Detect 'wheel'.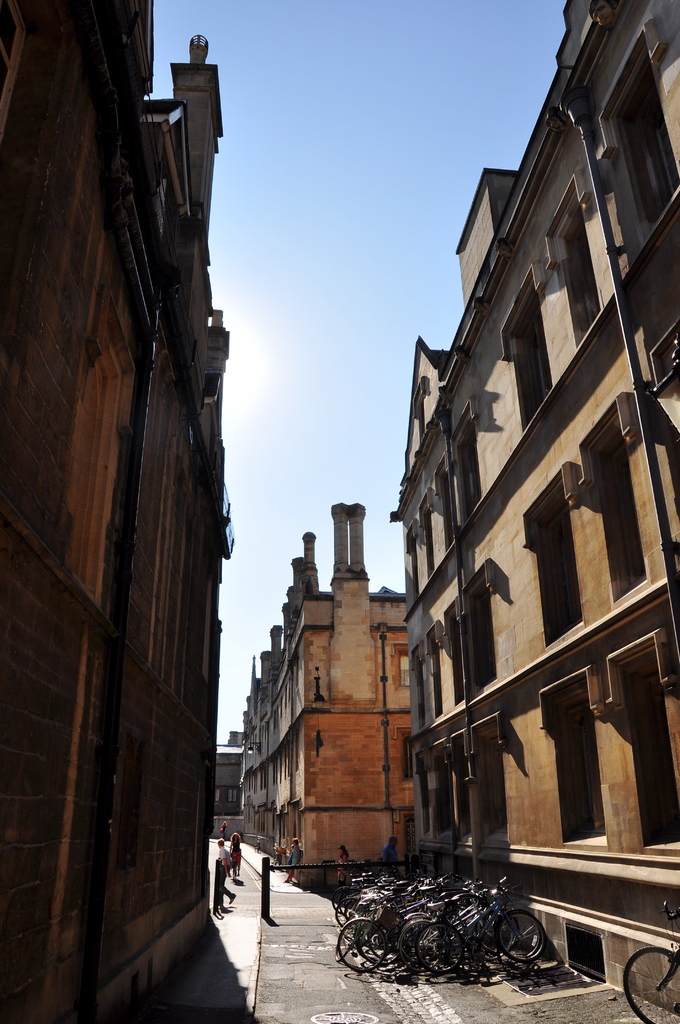
Detected at region(336, 892, 367, 931).
